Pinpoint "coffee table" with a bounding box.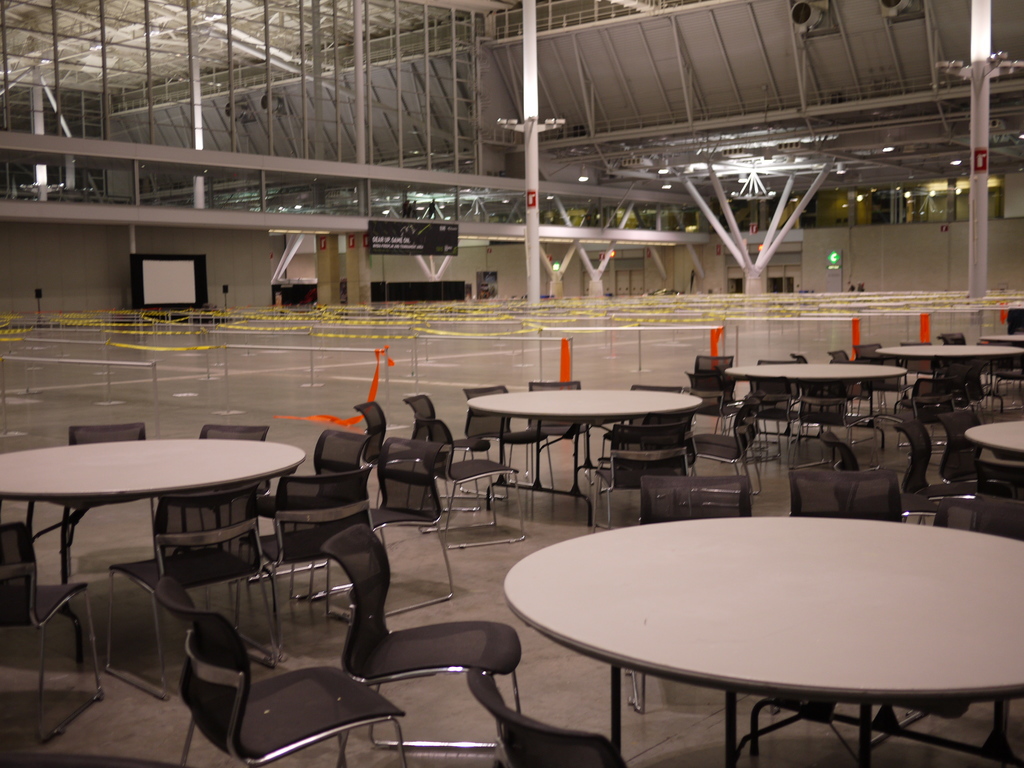
(x1=726, y1=358, x2=906, y2=461).
